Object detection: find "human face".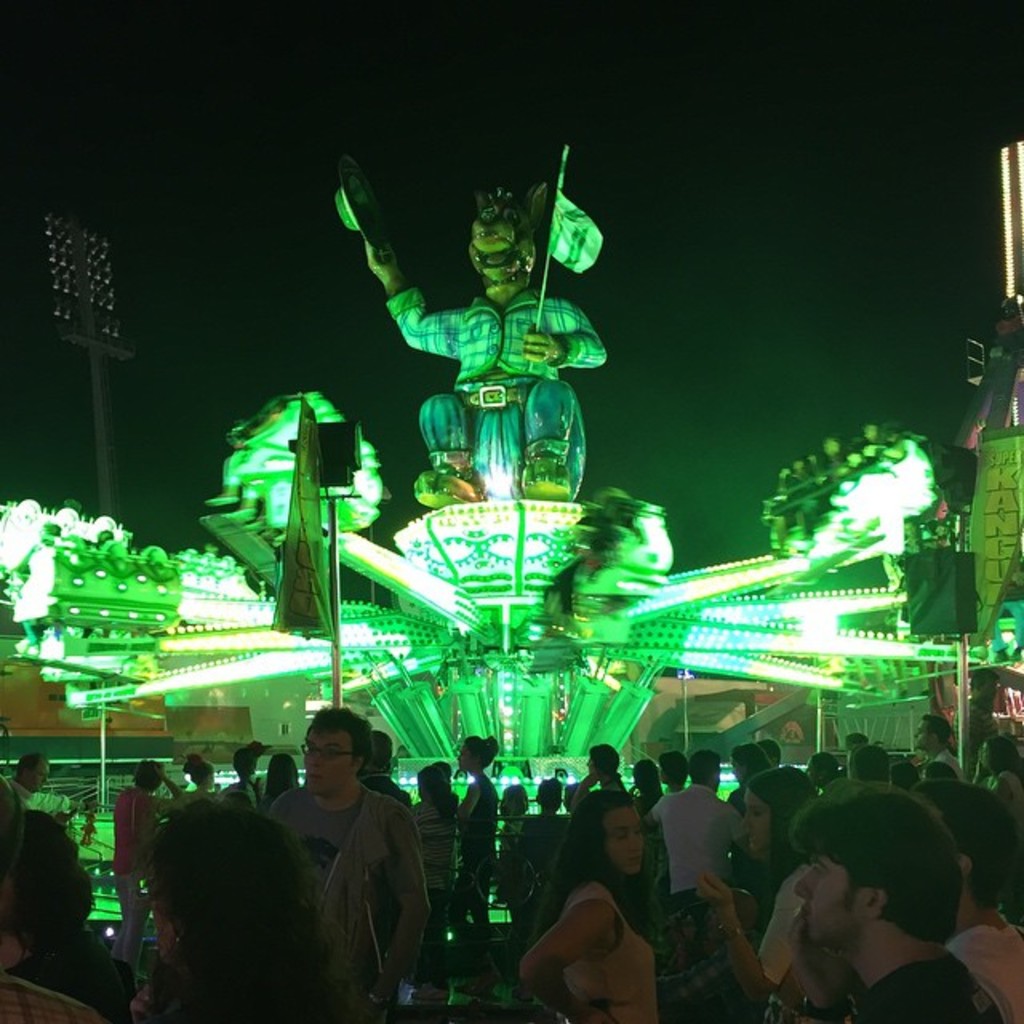
x1=795 y1=859 x2=862 y2=947.
